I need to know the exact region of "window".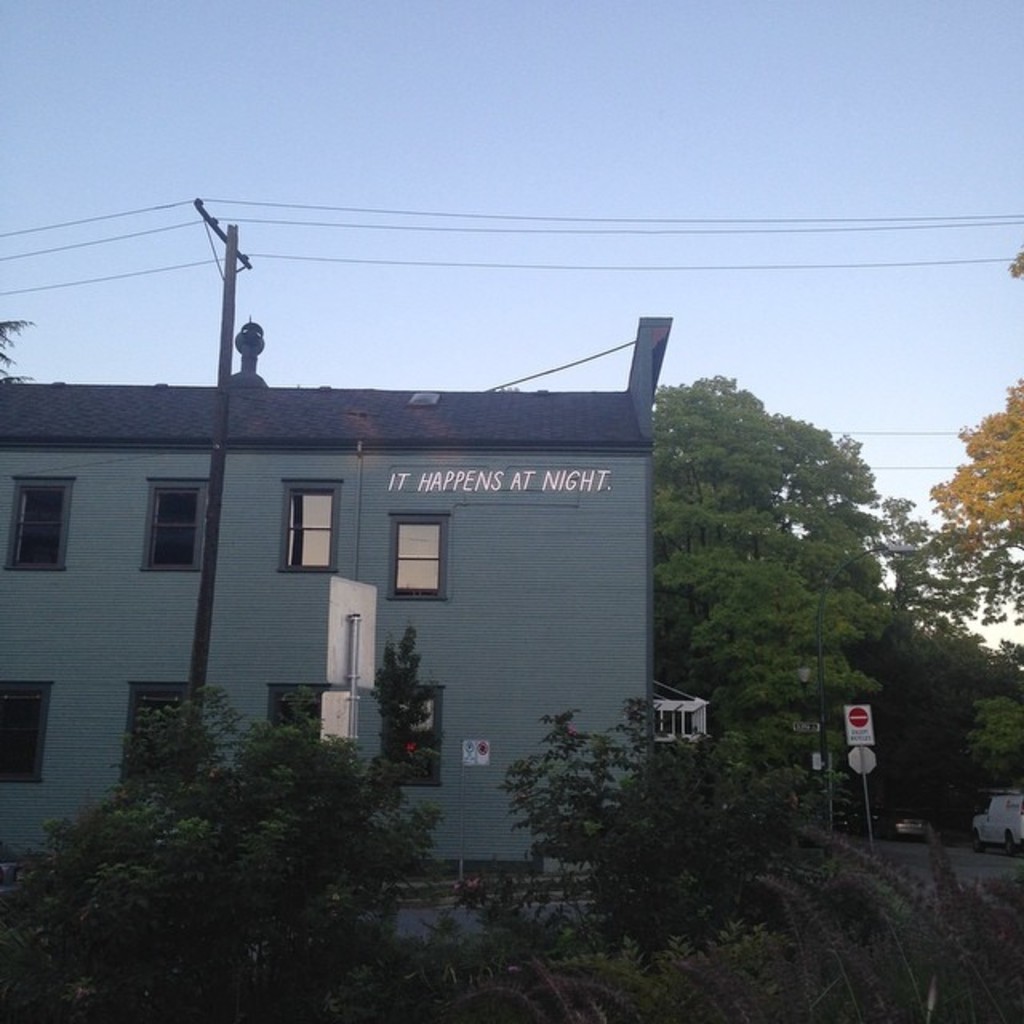
Region: (10,488,74,579).
